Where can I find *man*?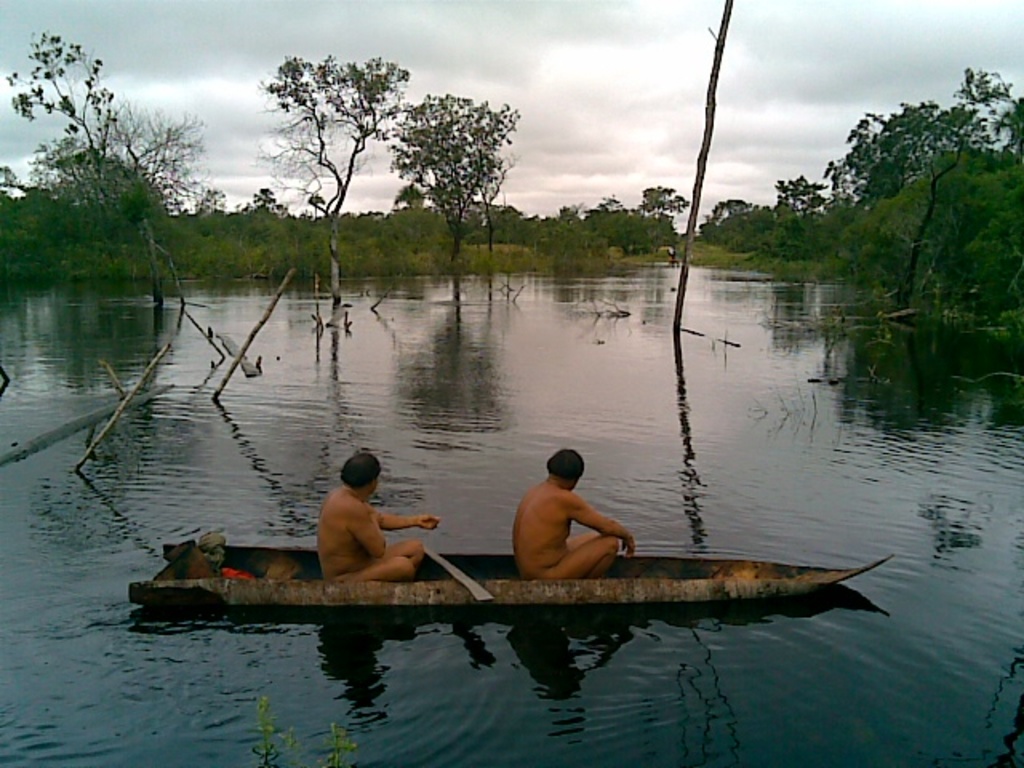
You can find it at select_region(498, 445, 643, 602).
